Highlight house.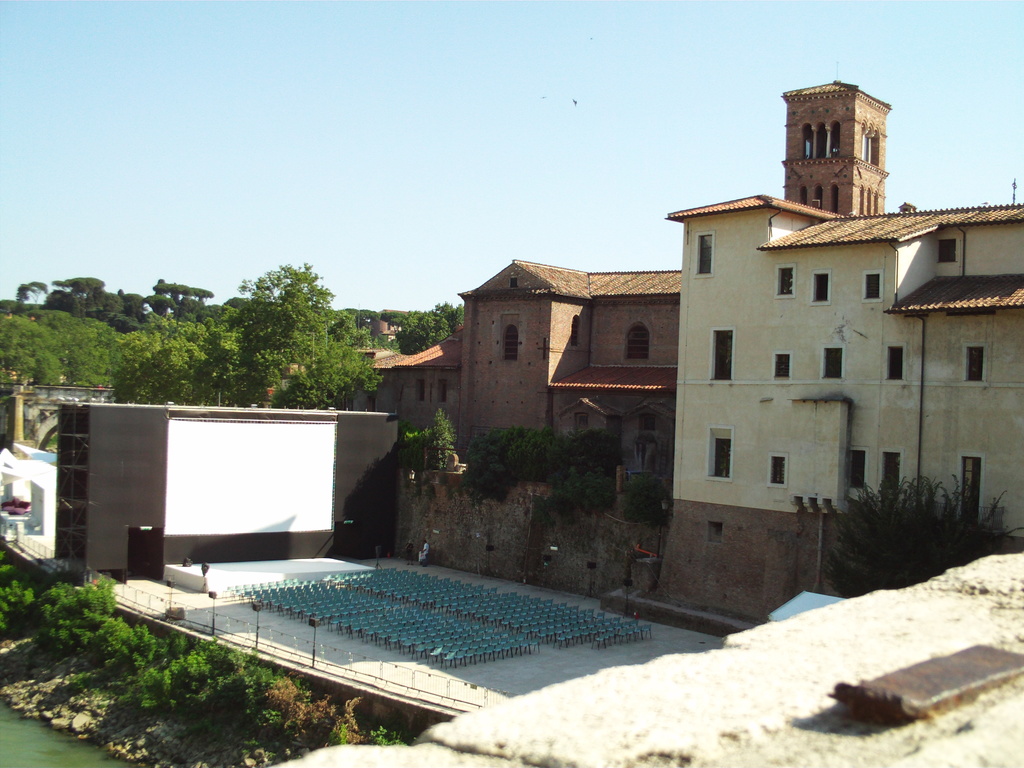
Highlighted region: select_region(623, 138, 1021, 589).
